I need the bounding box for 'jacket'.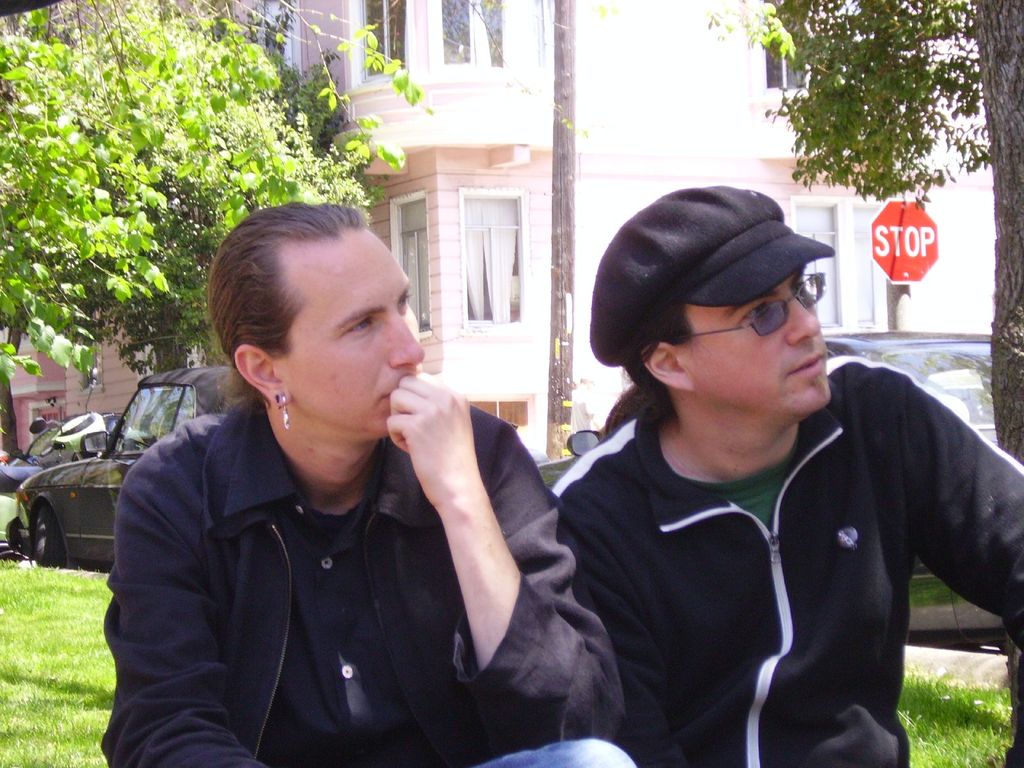
Here it is: left=547, top=352, right=1023, bottom=767.
